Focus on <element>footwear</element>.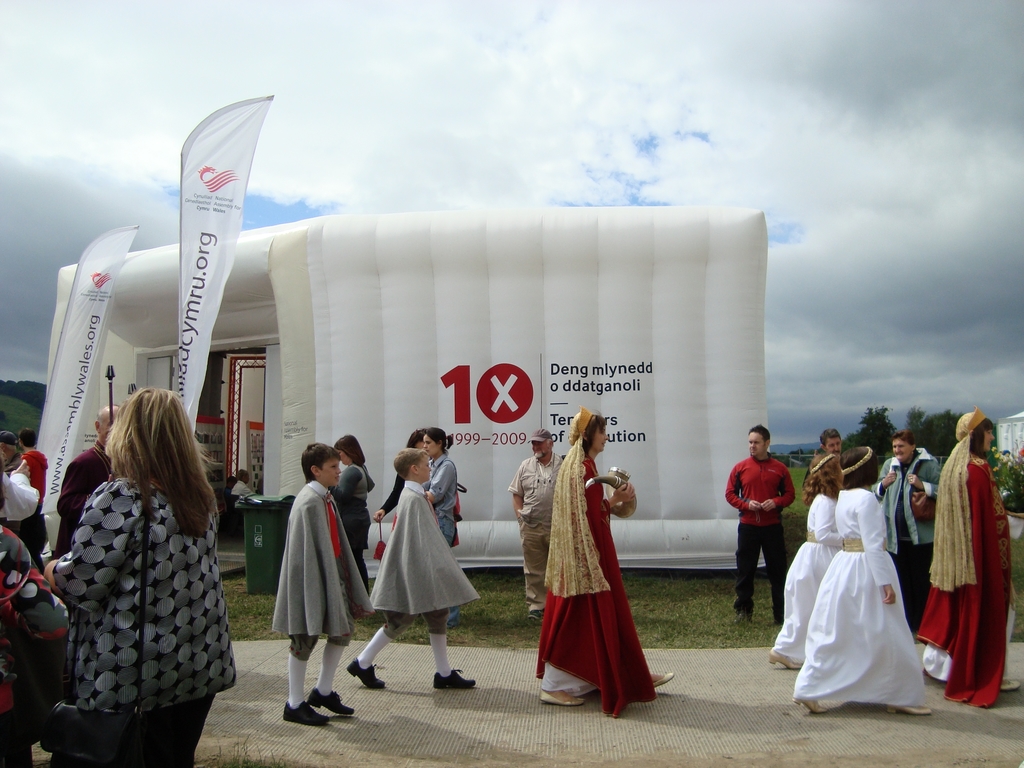
Focused at l=796, t=694, r=827, b=712.
